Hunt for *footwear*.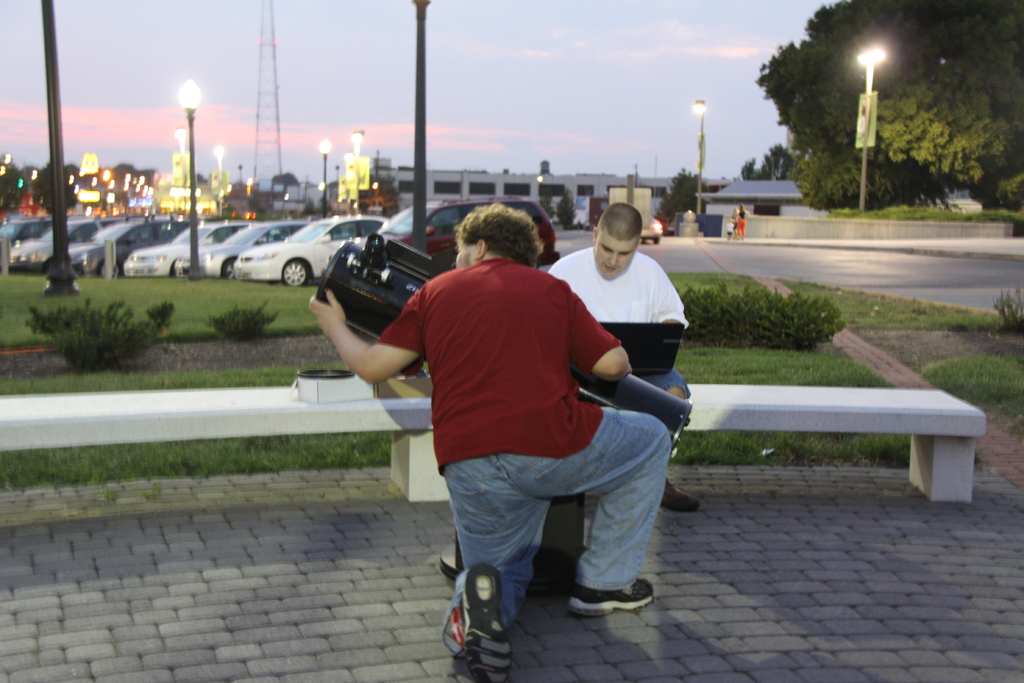
Hunted down at left=565, top=574, right=659, bottom=618.
